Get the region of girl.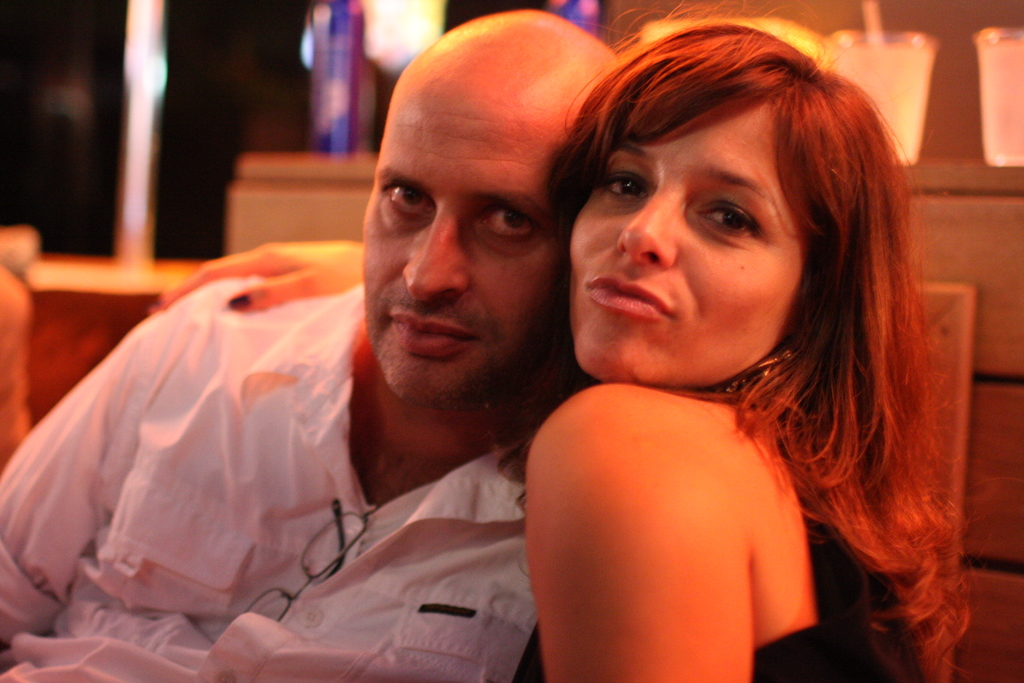
496 0 973 682.
